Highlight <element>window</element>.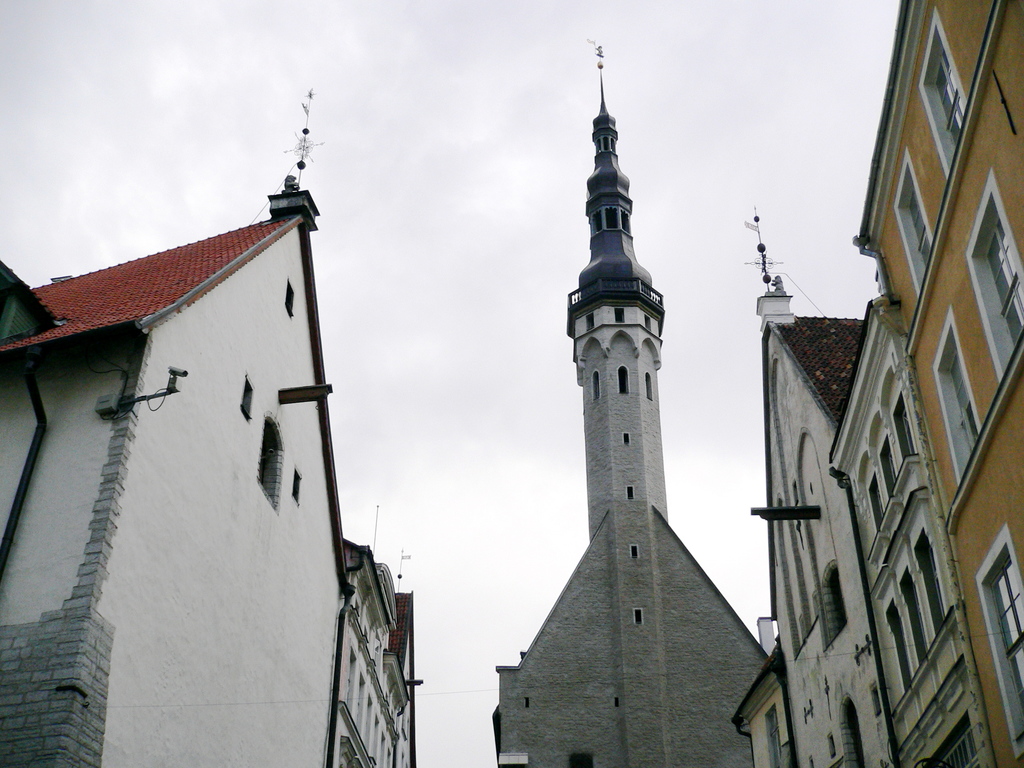
Highlighted region: locate(963, 172, 1023, 381).
